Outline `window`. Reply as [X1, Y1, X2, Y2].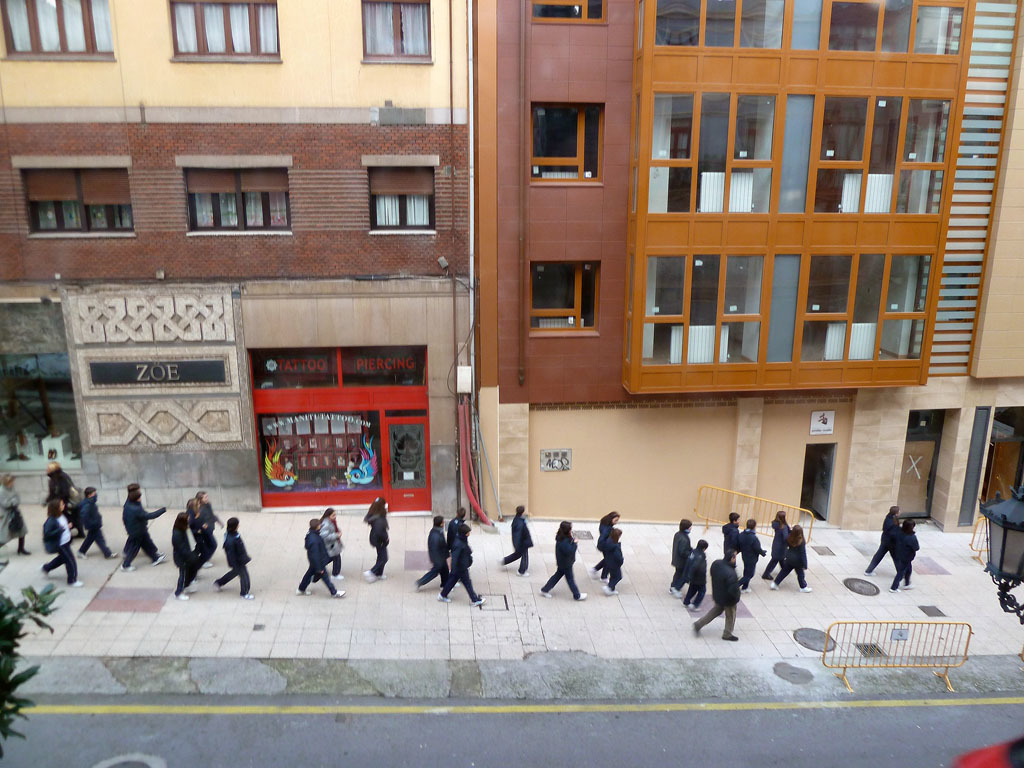
[23, 168, 137, 241].
